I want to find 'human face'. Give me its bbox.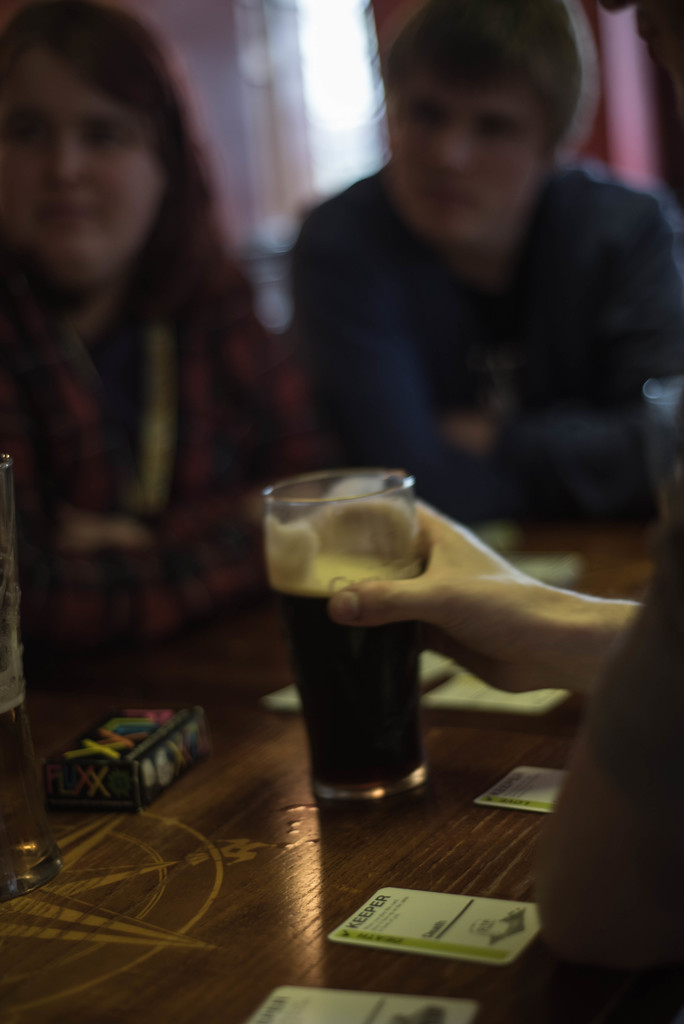
box(386, 84, 537, 244).
